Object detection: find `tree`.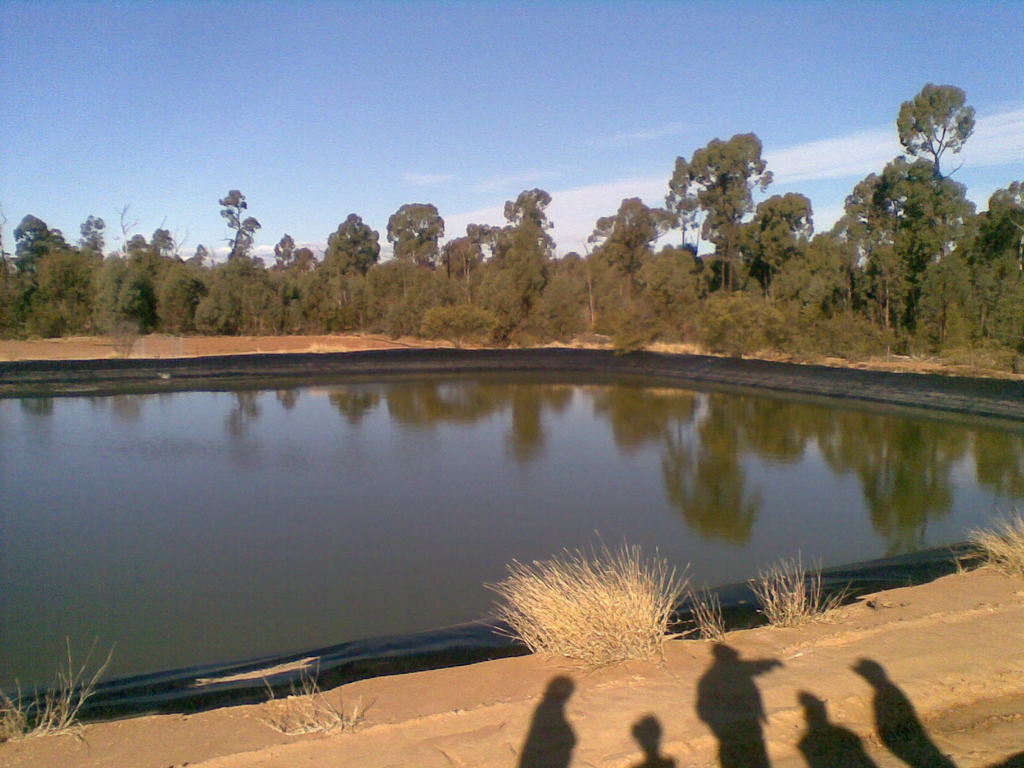
select_region(720, 187, 814, 289).
